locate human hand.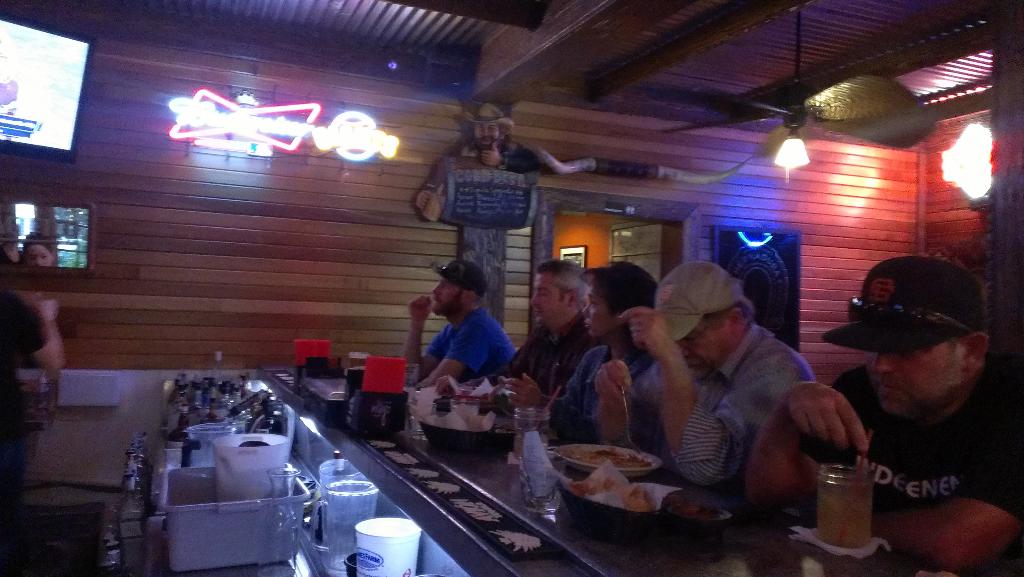
Bounding box: [x1=797, y1=377, x2=872, y2=467].
